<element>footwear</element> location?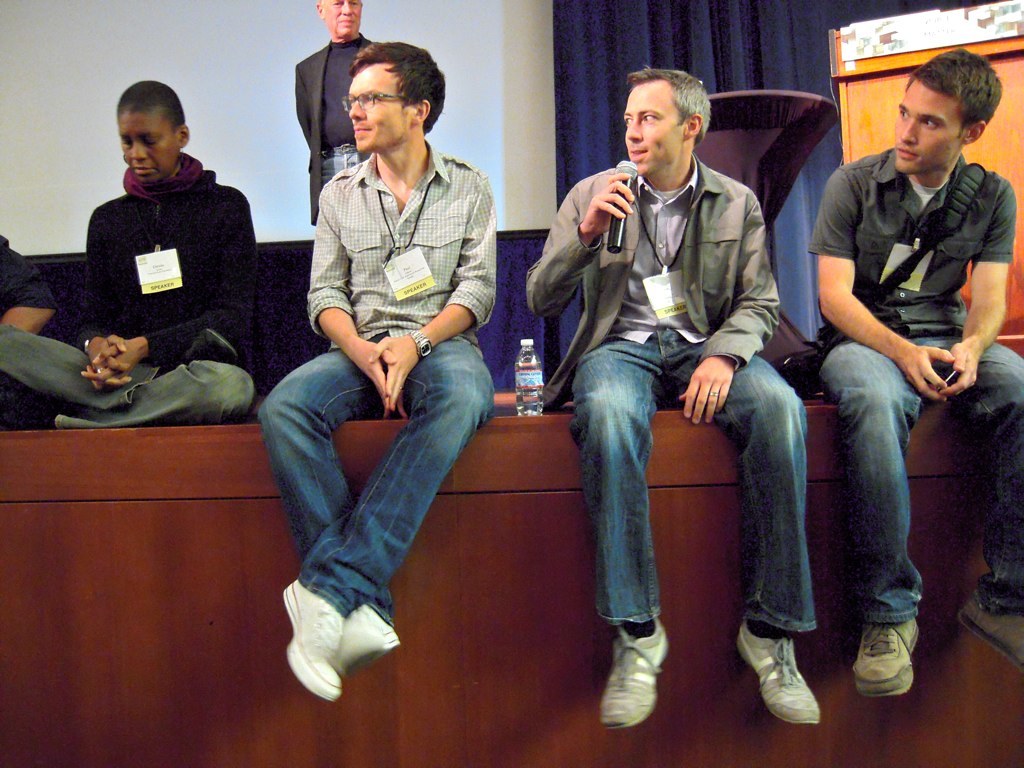
bbox=(279, 578, 344, 699)
